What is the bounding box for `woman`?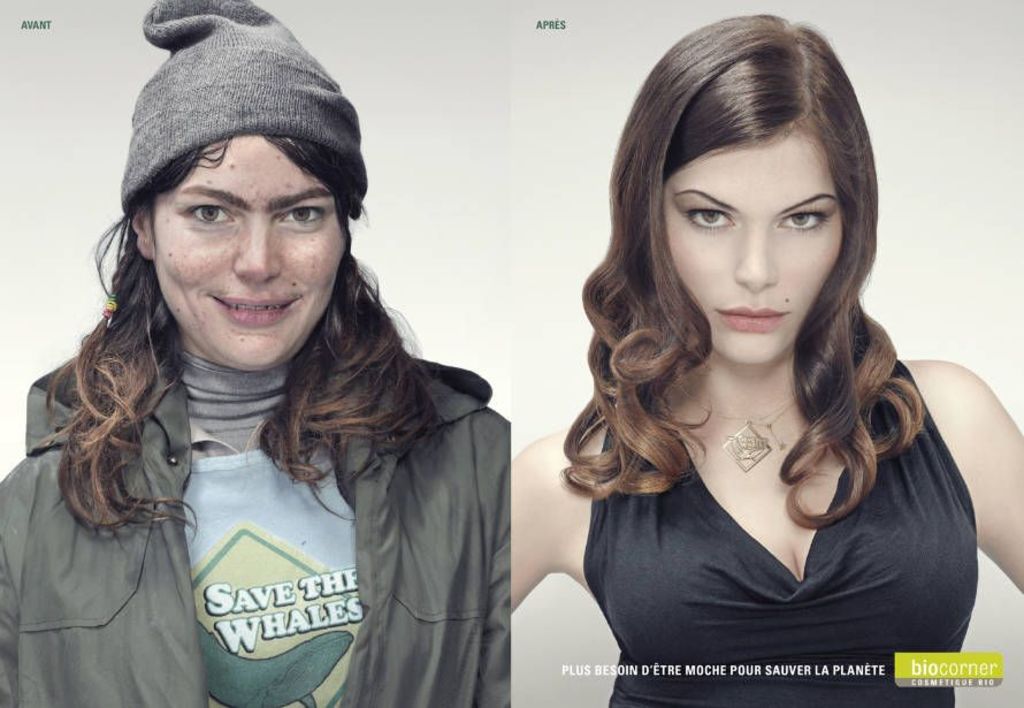
BBox(553, 13, 1023, 675).
